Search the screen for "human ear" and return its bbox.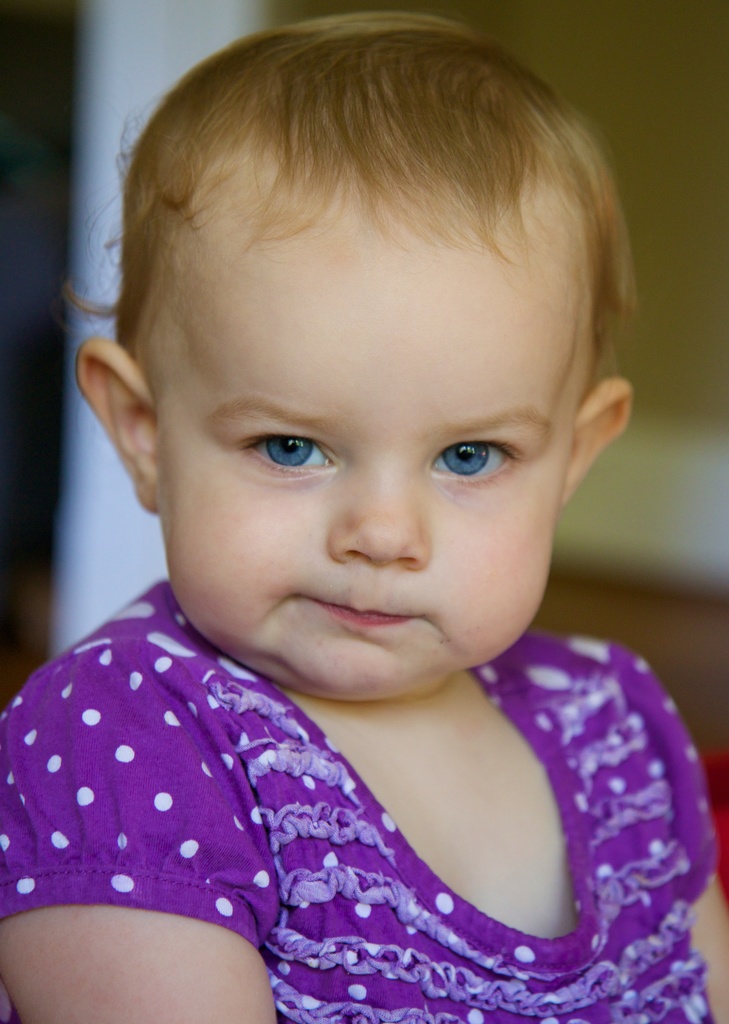
Found: region(76, 337, 160, 515).
